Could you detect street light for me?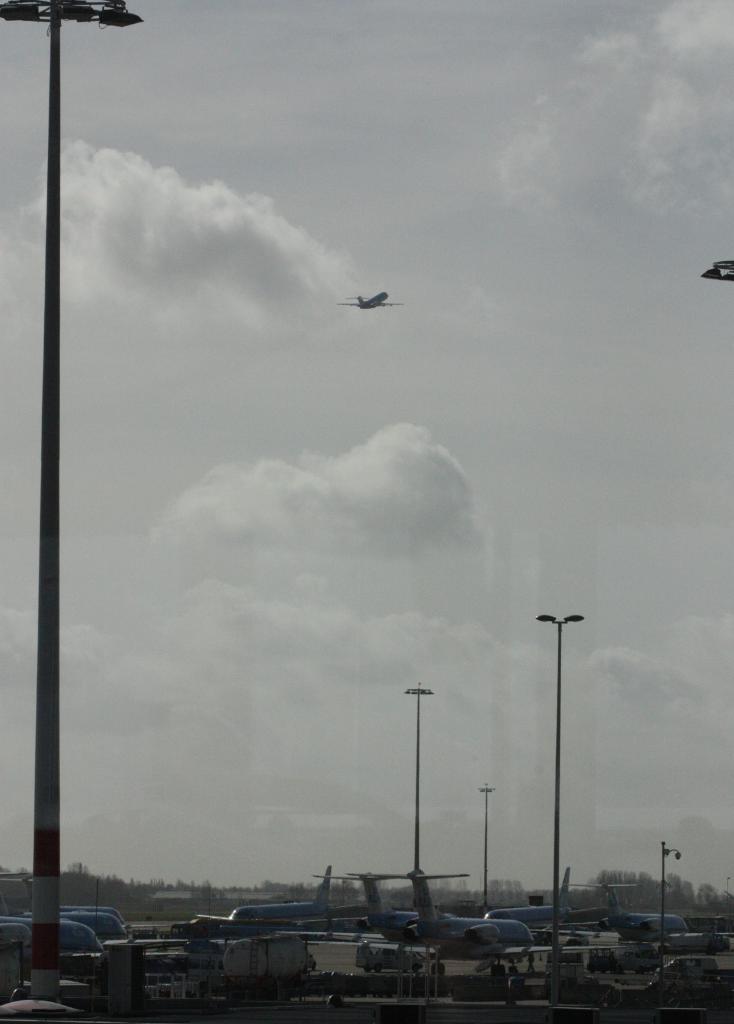
Detection result: [406,683,439,910].
